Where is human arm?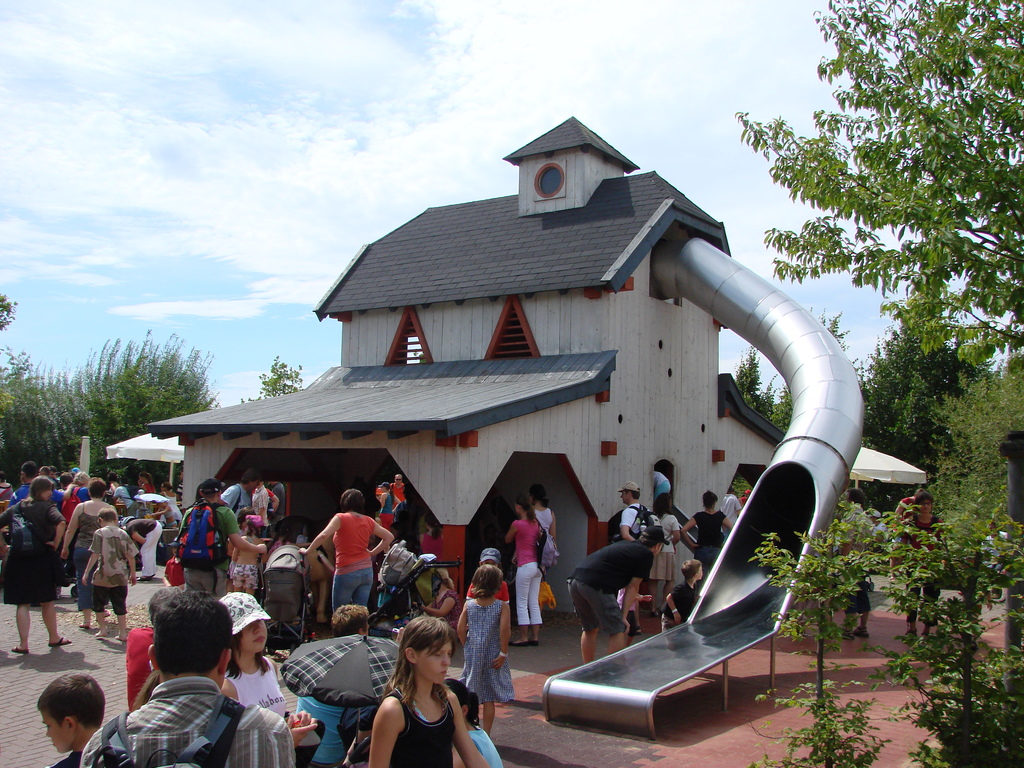
region(225, 515, 265, 552).
